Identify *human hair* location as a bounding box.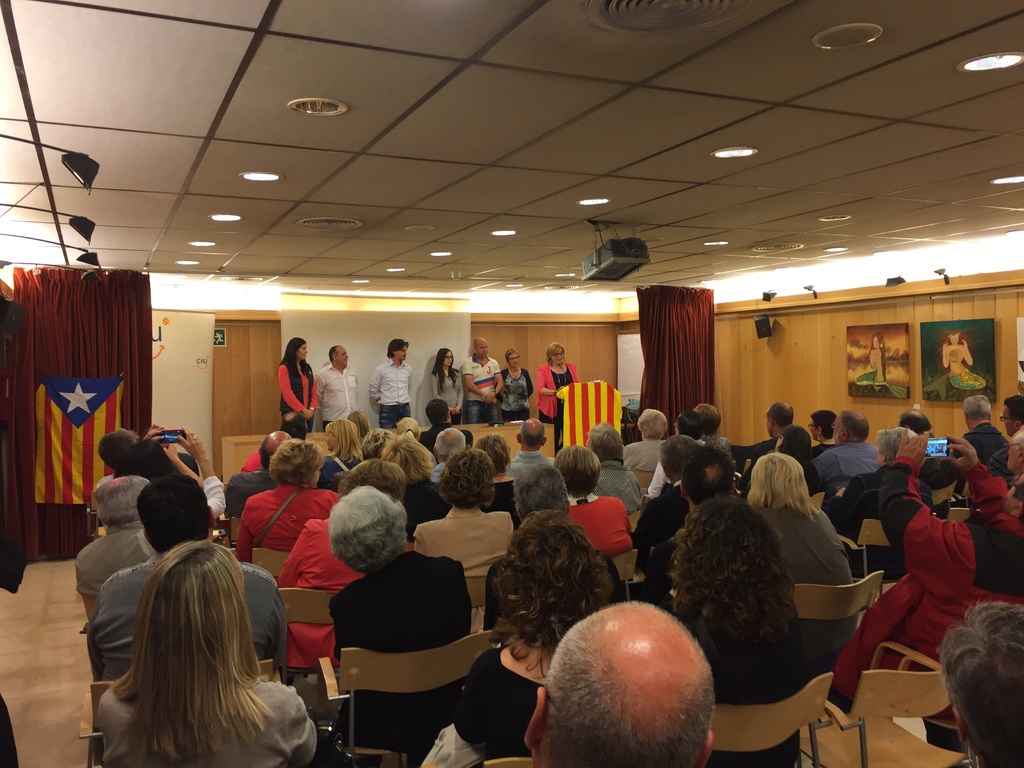
pyautogui.locateOnScreen(812, 409, 833, 440).
